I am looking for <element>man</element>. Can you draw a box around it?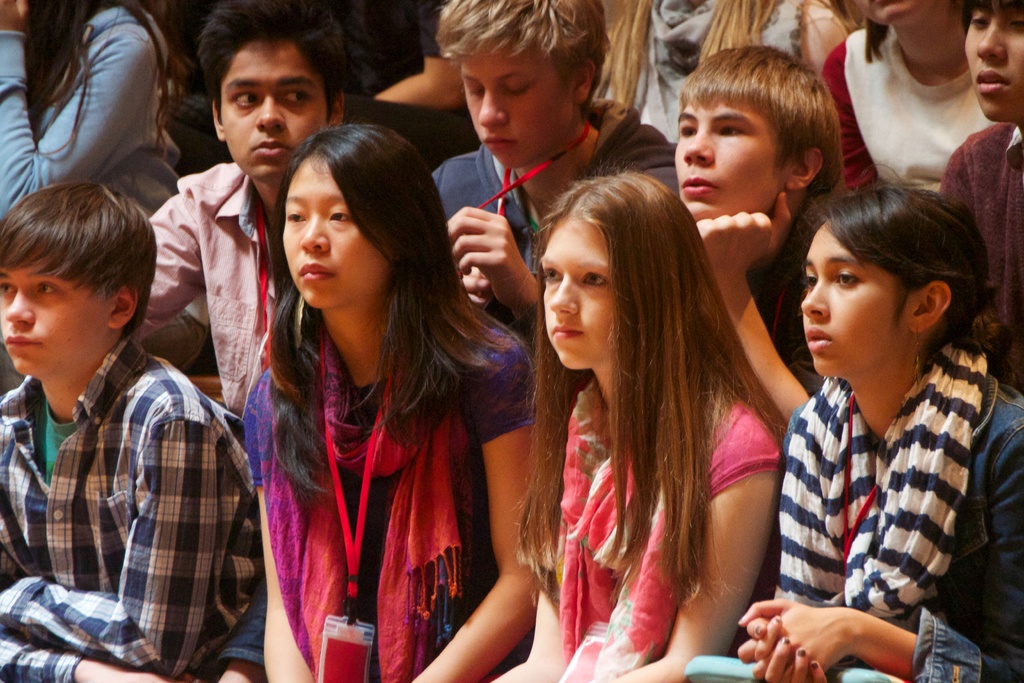
Sure, the bounding box is select_region(148, 0, 352, 422).
